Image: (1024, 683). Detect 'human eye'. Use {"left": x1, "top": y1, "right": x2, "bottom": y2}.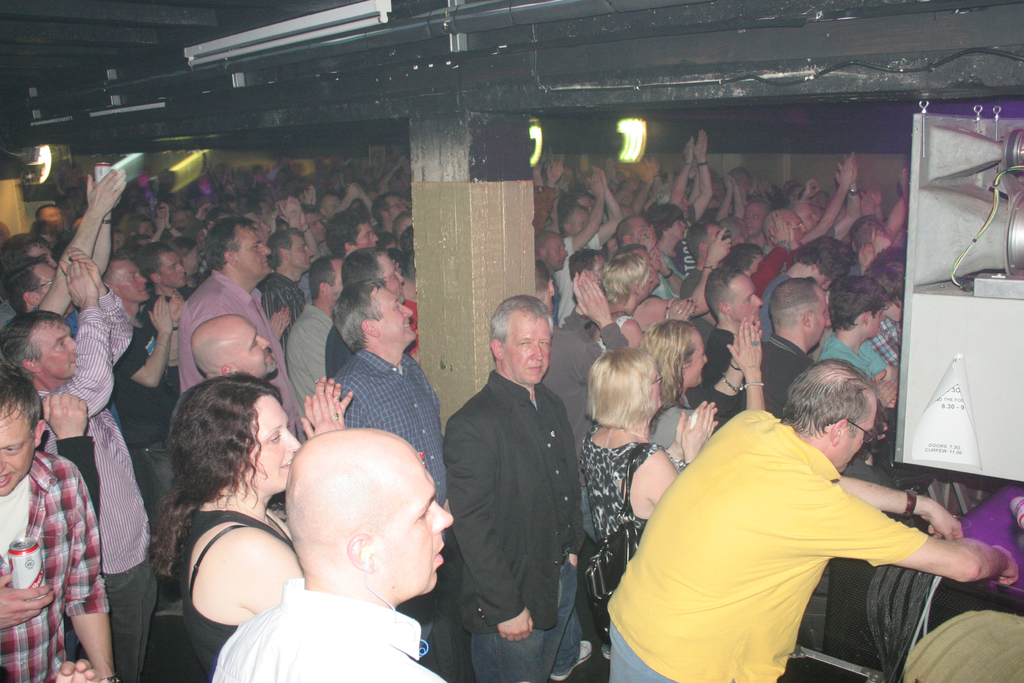
{"left": 820, "top": 307, "right": 826, "bottom": 317}.
